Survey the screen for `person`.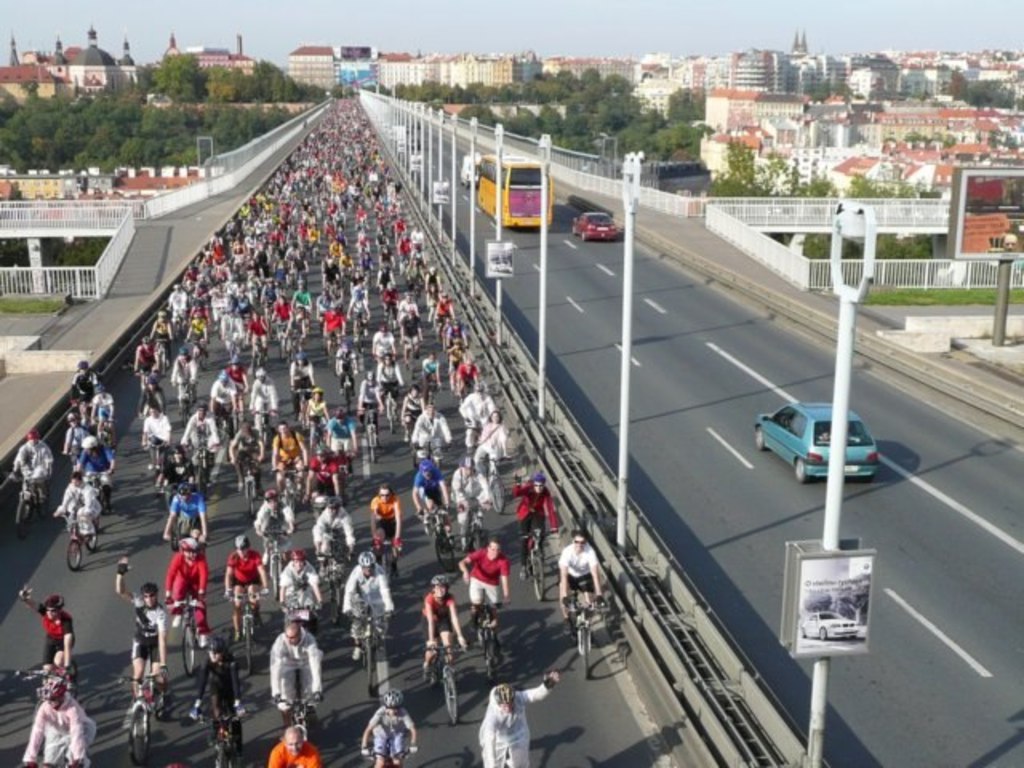
Survey found: x1=267, y1=618, x2=325, y2=717.
